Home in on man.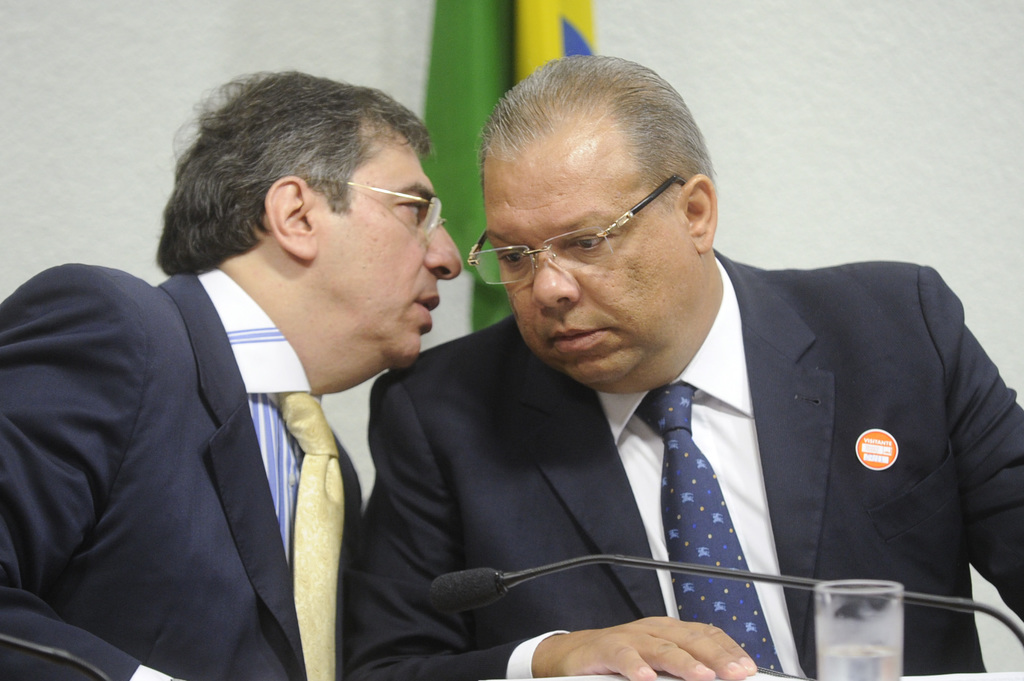
Homed in at [x1=321, y1=88, x2=998, y2=680].
